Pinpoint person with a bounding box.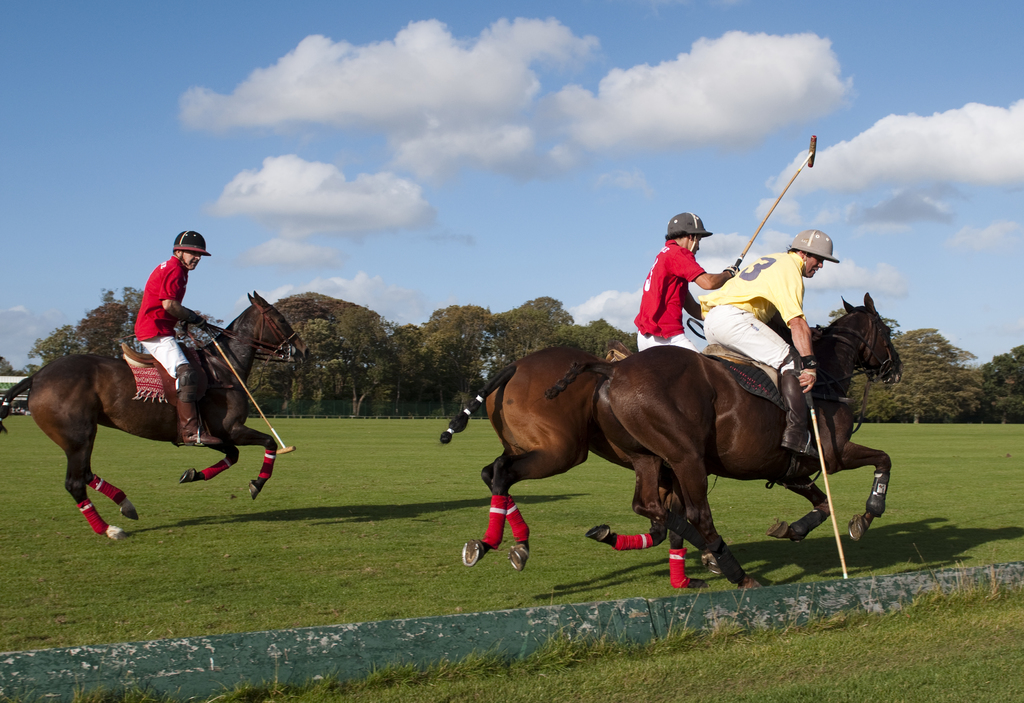
locate(125, 231, 220, 449).
